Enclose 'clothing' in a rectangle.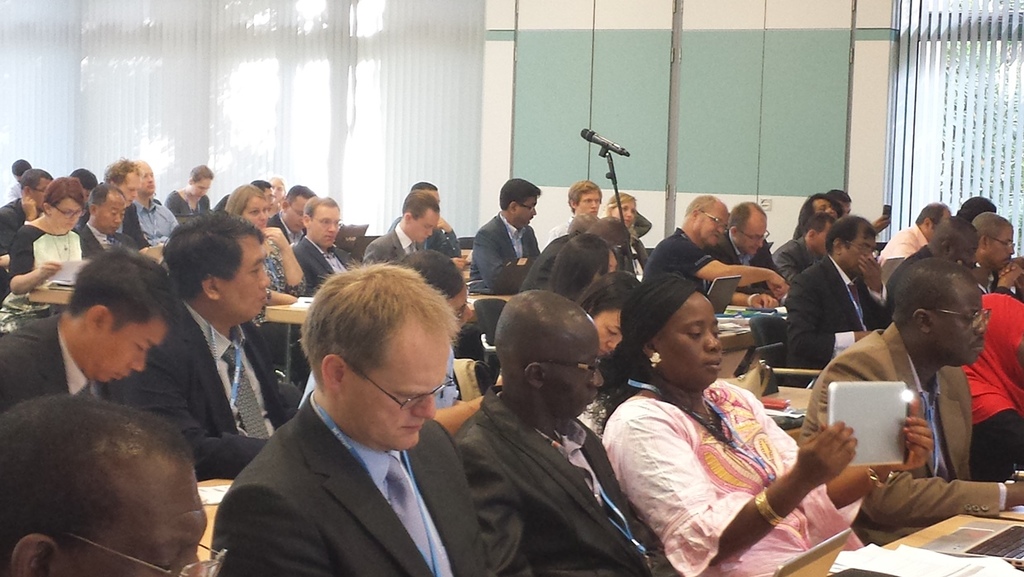
region(258, 228, 306, 312).
